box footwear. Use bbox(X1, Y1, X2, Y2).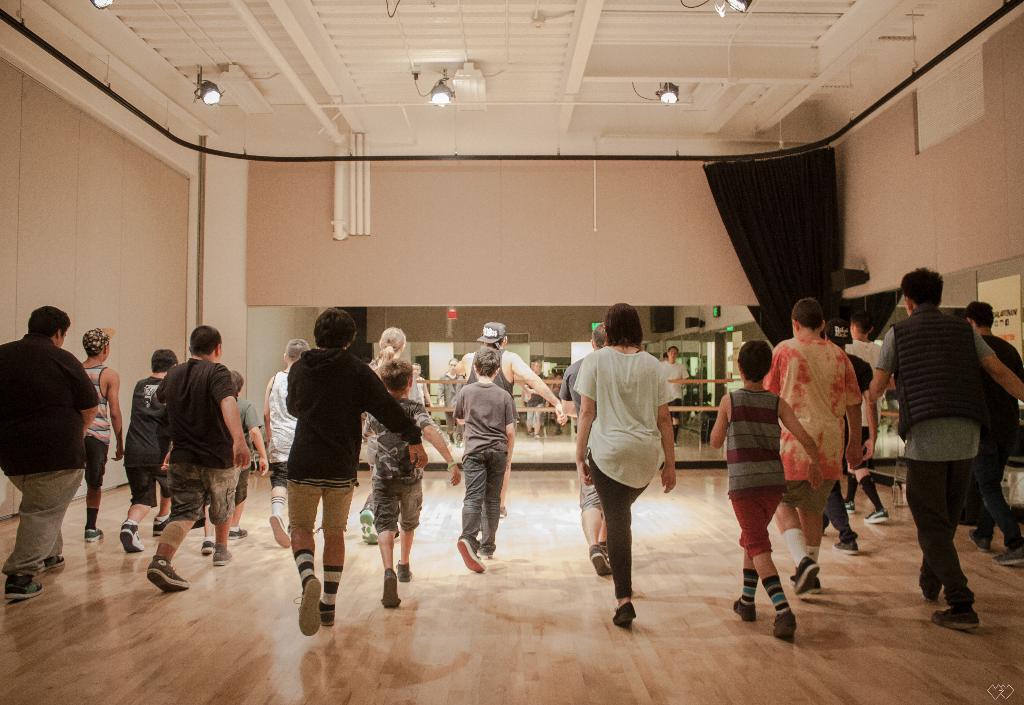
bbox(268, 518, 293, 549).
